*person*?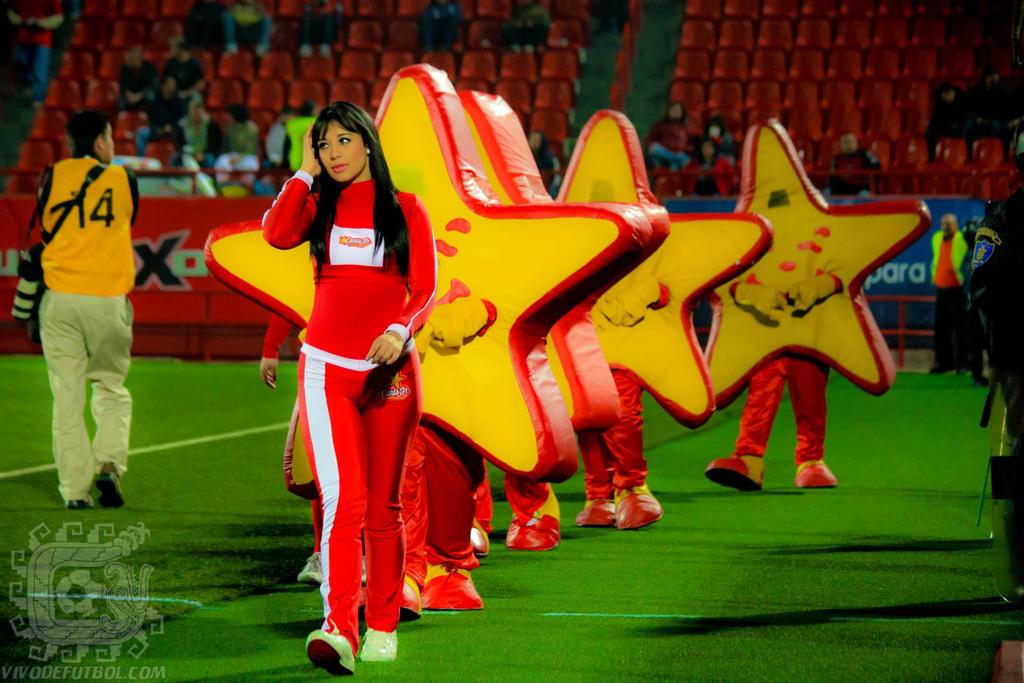
[506, 0, 547, 52]
